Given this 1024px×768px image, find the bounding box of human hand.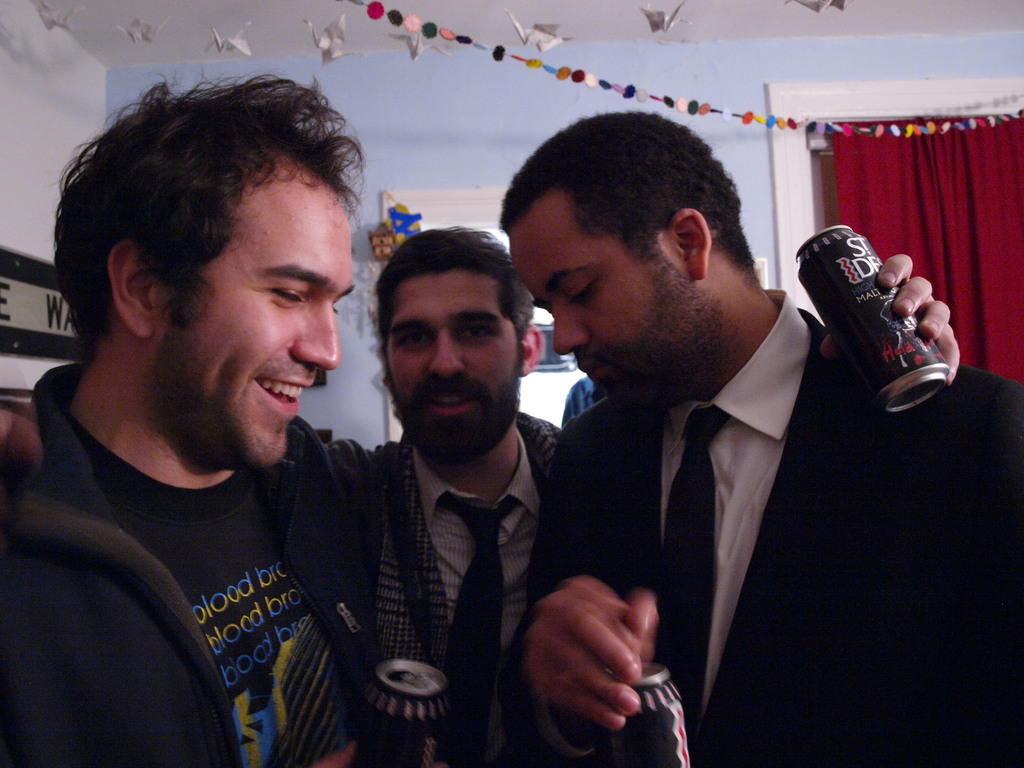
(left=524, top=591, right=702, bottom=731).
